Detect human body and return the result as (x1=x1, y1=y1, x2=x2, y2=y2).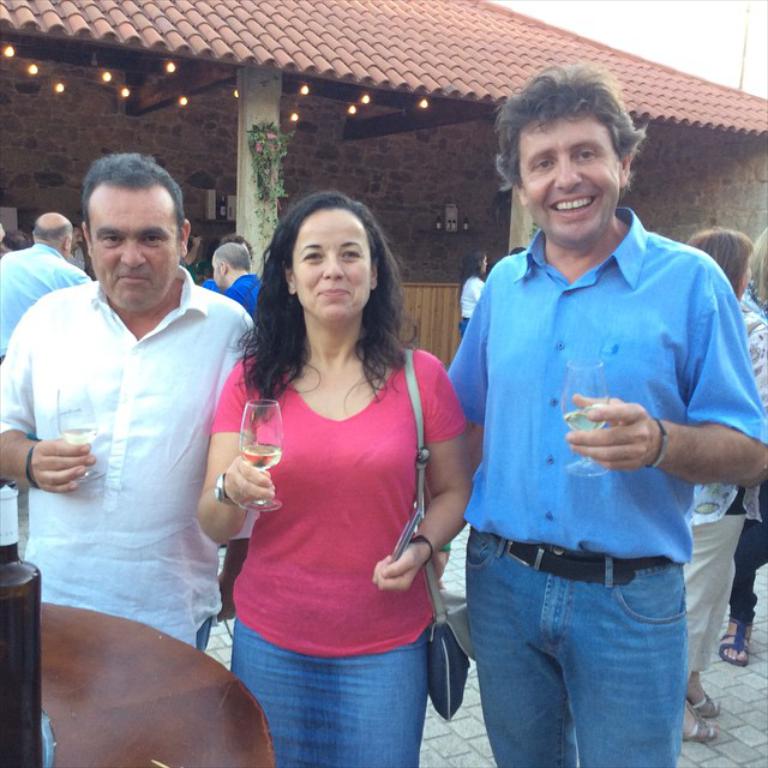
(x1=203, y1=235, x2=262, y2=320).
